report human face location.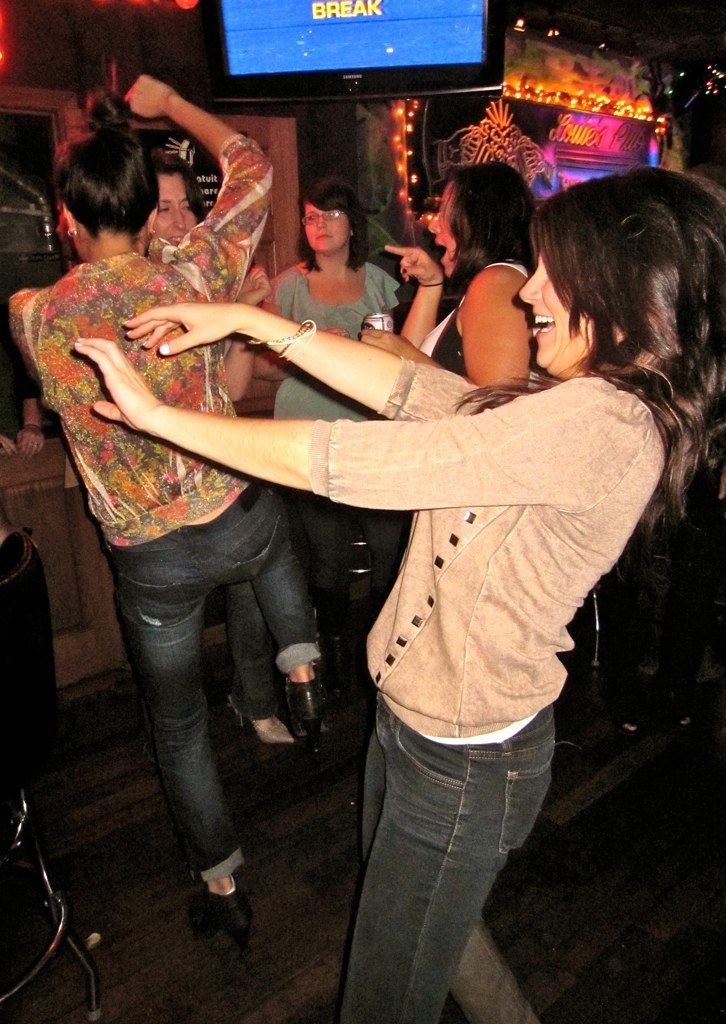
Report: 304/201/350/254.
